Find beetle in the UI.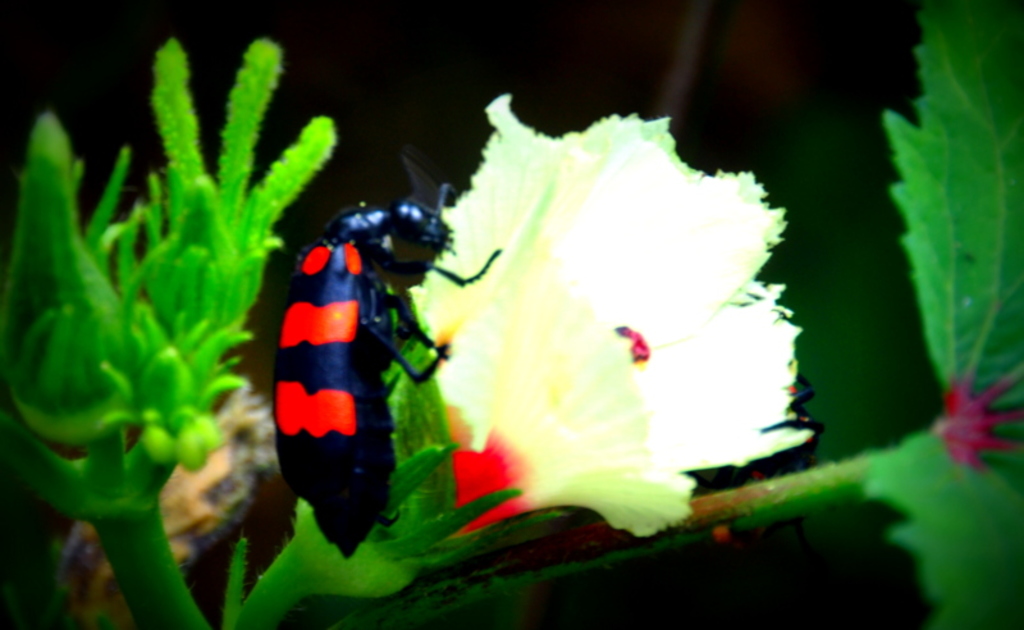
UI element at Rect(236, 146, 465, 552).
